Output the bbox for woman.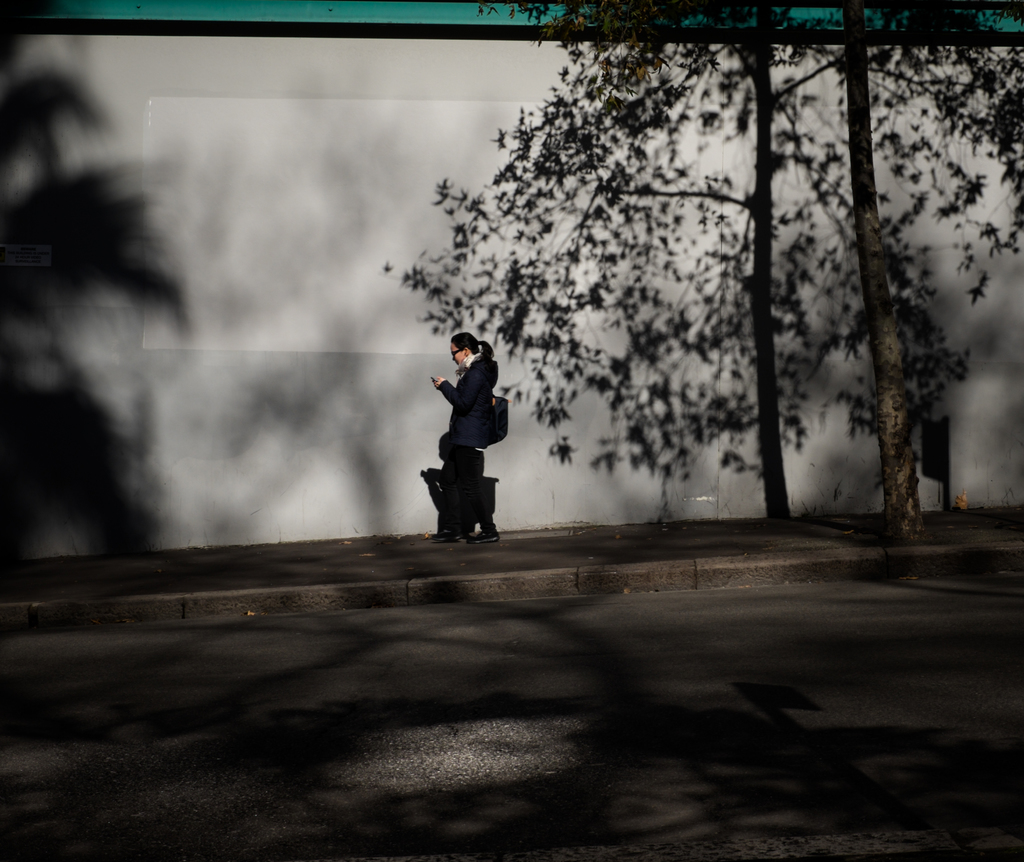
bbox=(411, 319, 520, 541).
